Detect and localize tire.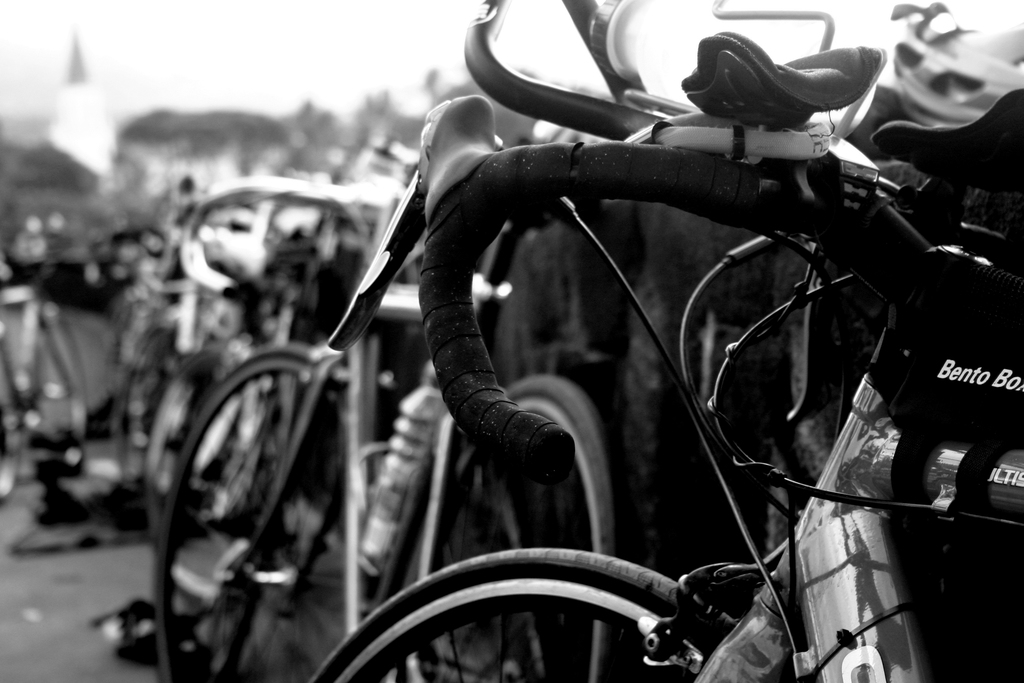
Localized at 398 373 620 682.
